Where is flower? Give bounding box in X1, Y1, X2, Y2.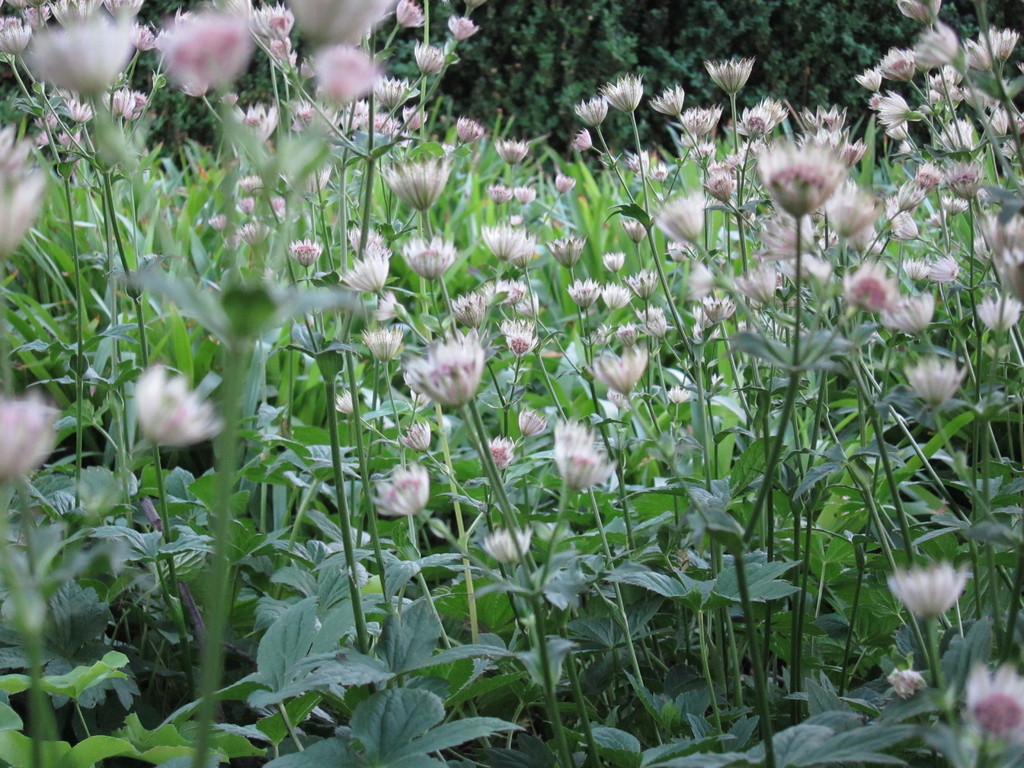
132, 358, 225, 450.
